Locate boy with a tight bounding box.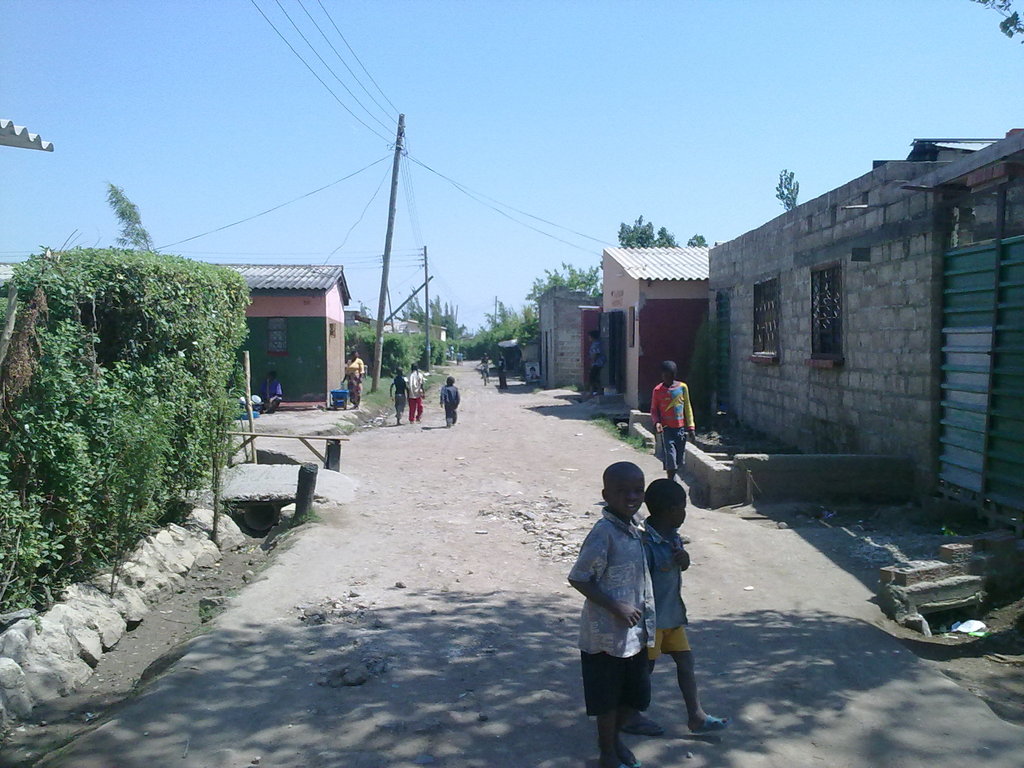
BBox(557, 452, 667, 767).
